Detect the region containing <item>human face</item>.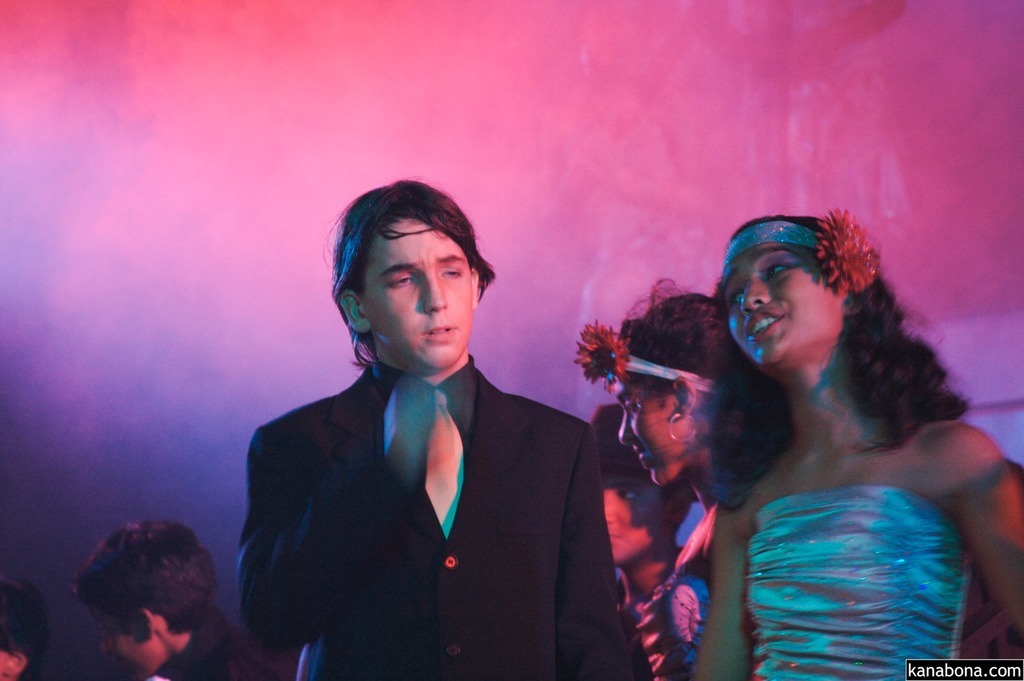
rect(108, 605, 156, 680).
